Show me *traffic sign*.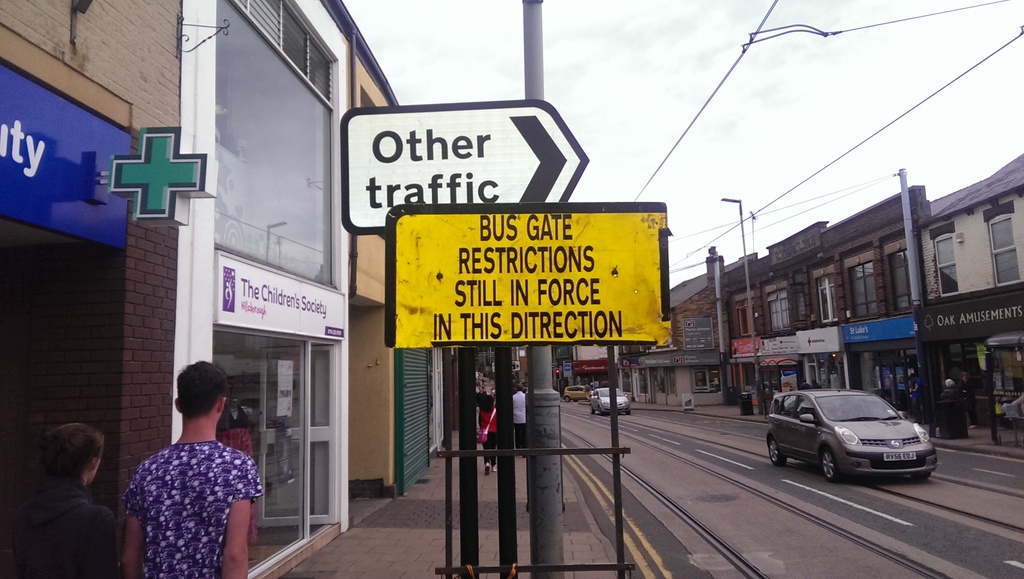
*traffic sign* is here: {"left": 383, "top": 201, "right": 678, "bottom": 354}.
